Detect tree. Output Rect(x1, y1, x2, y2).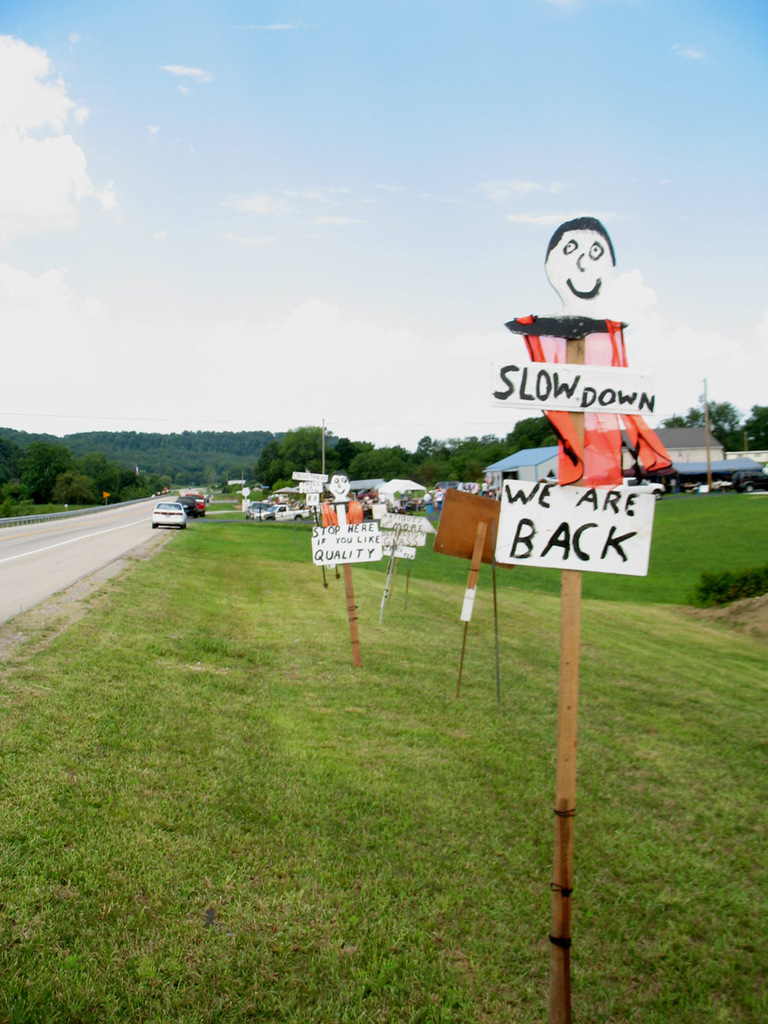
Rect(341, 439, 425, 475).
